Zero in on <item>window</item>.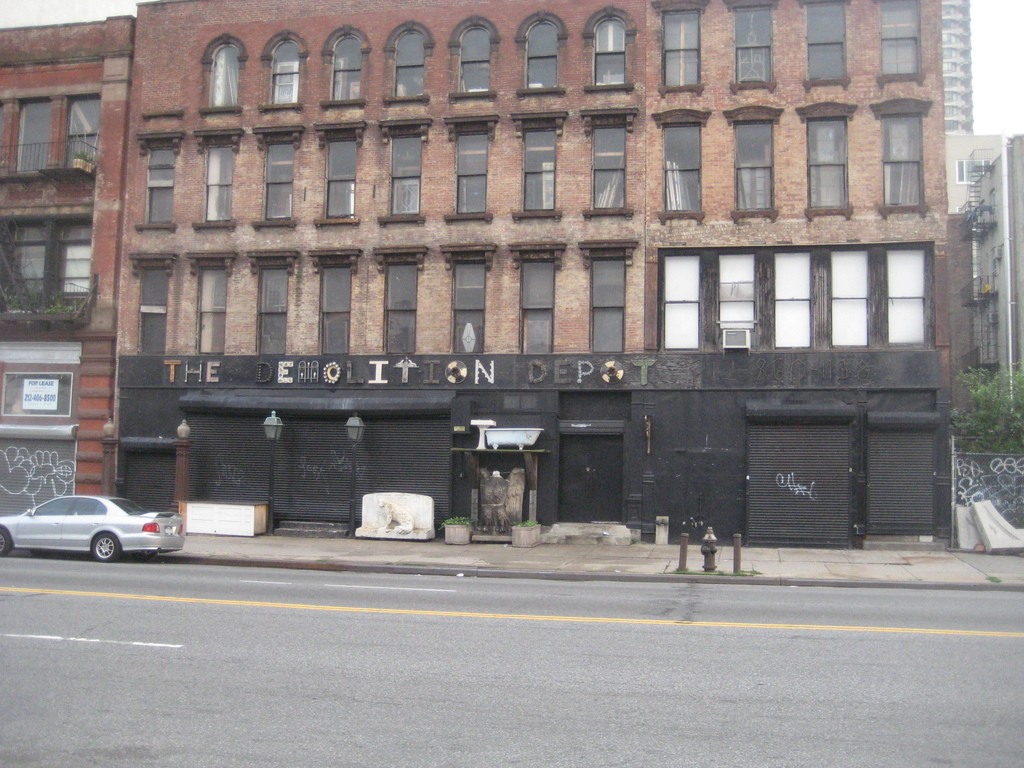
Zeroed in: bbox=(666, 8, 696, 88).
